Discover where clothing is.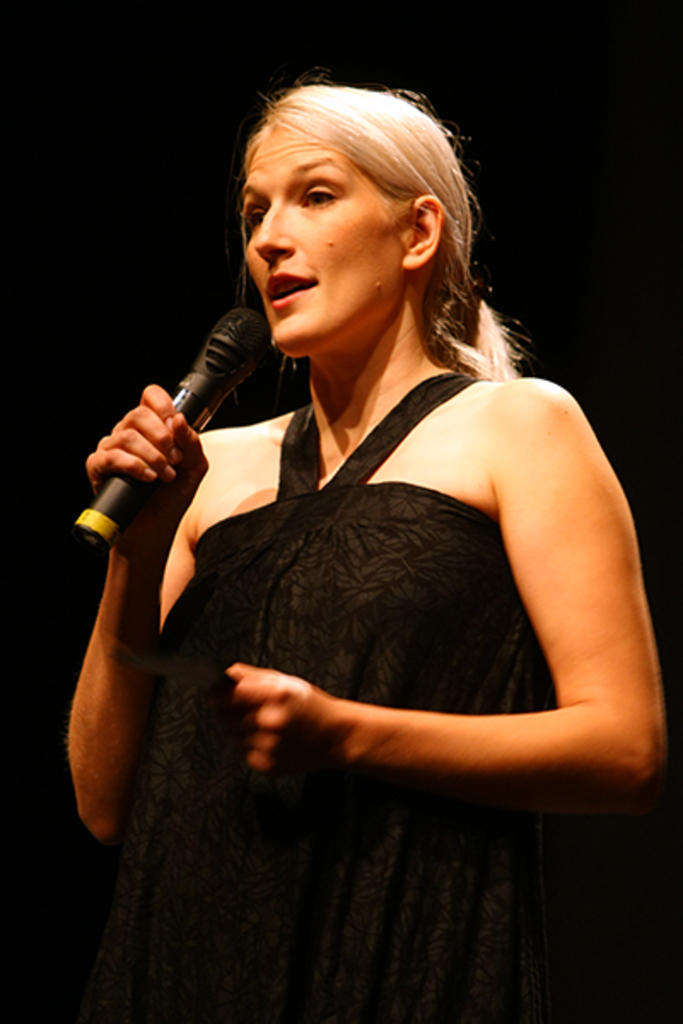
Discovered at {"left": 142, "top": 346, "right": 586, "bottom": 855}.
